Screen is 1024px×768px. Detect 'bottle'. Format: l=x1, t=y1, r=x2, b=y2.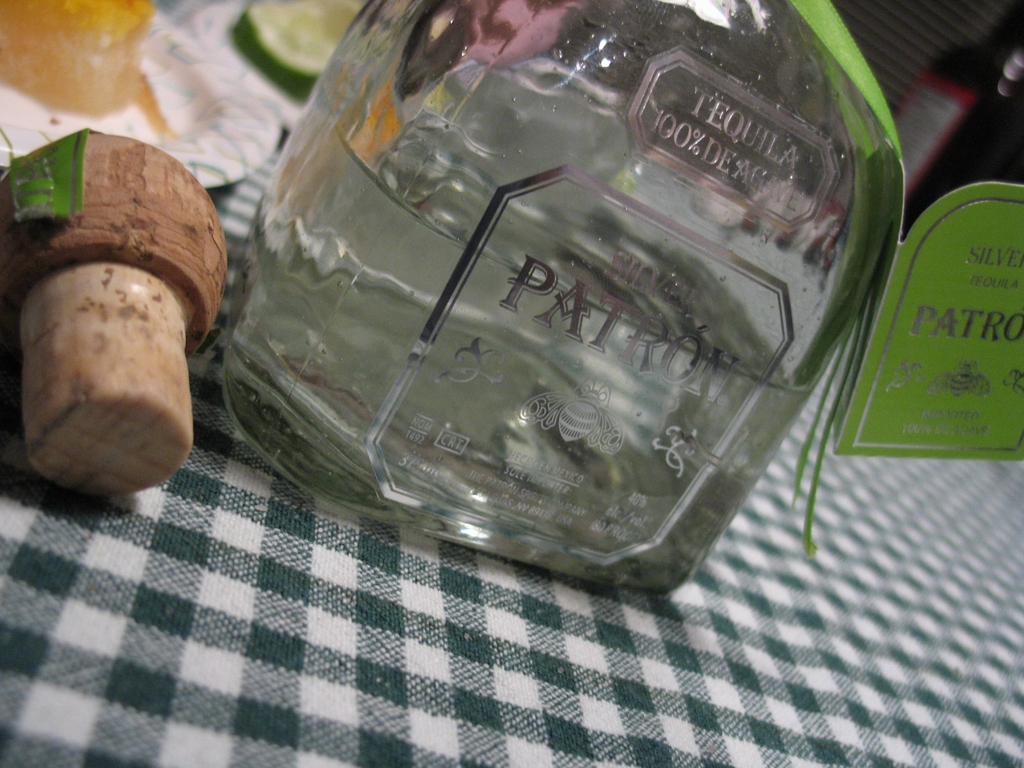
l=817, t=0, r=1023, b=466.
